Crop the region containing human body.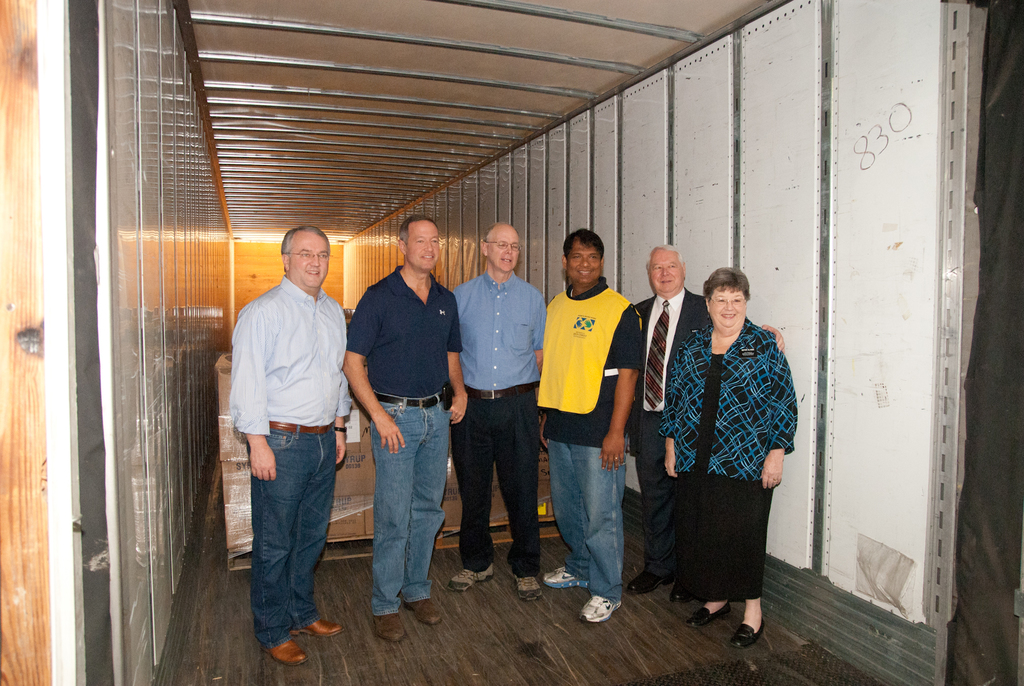
Crop region: [536, 278, 641, 621].
